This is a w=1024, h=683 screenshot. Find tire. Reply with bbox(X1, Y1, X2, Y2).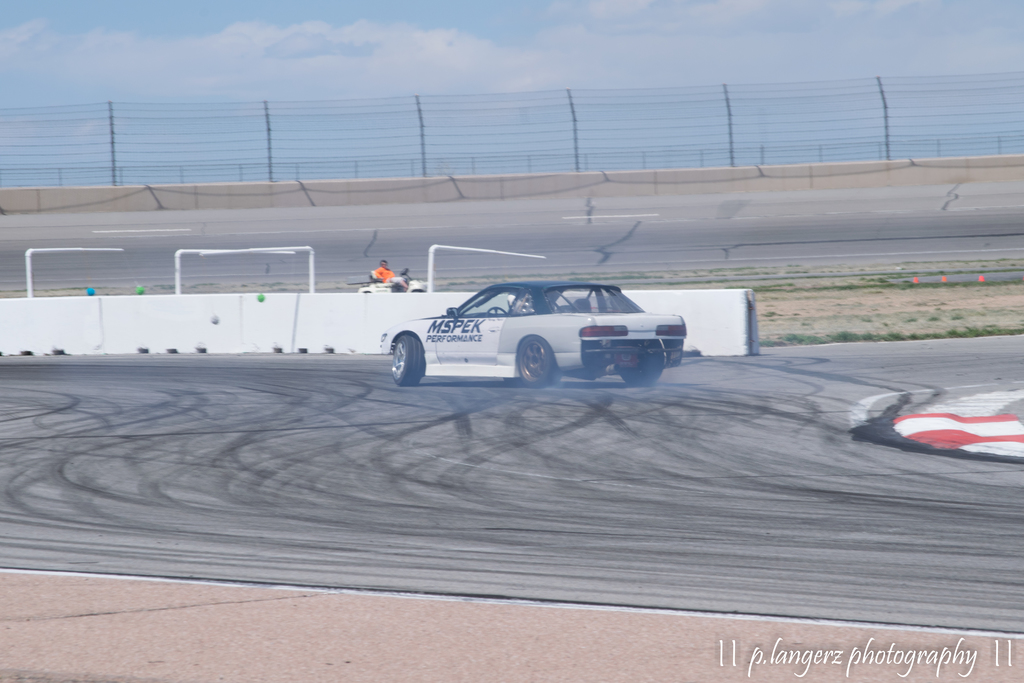
bbox(392, 333, 424, 386).
